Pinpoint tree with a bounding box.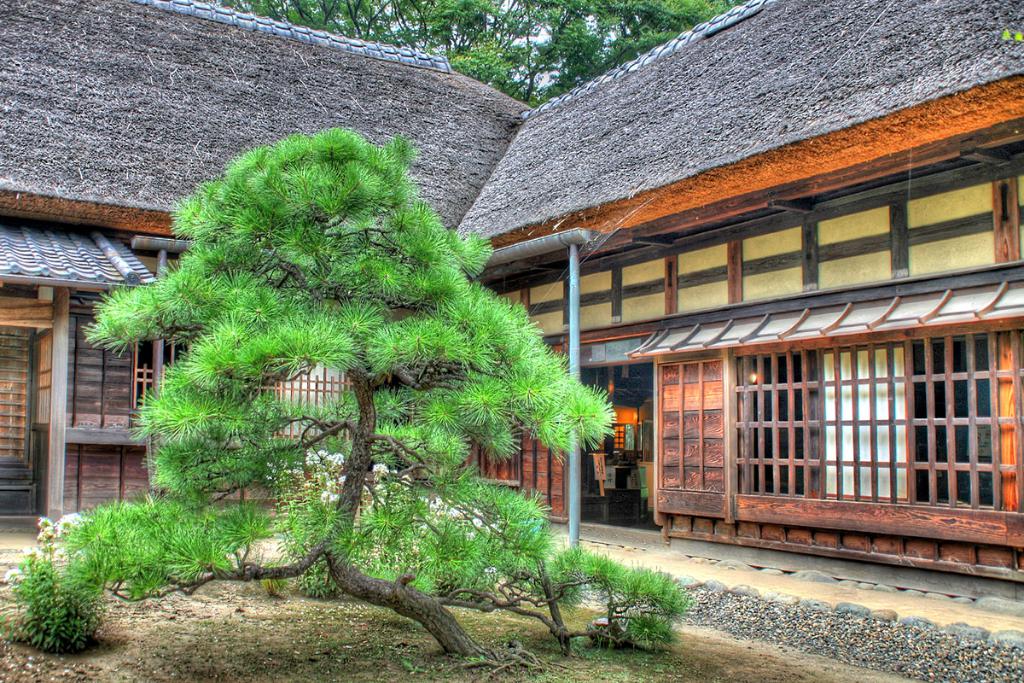
box=[1, 126, 693, 674].
